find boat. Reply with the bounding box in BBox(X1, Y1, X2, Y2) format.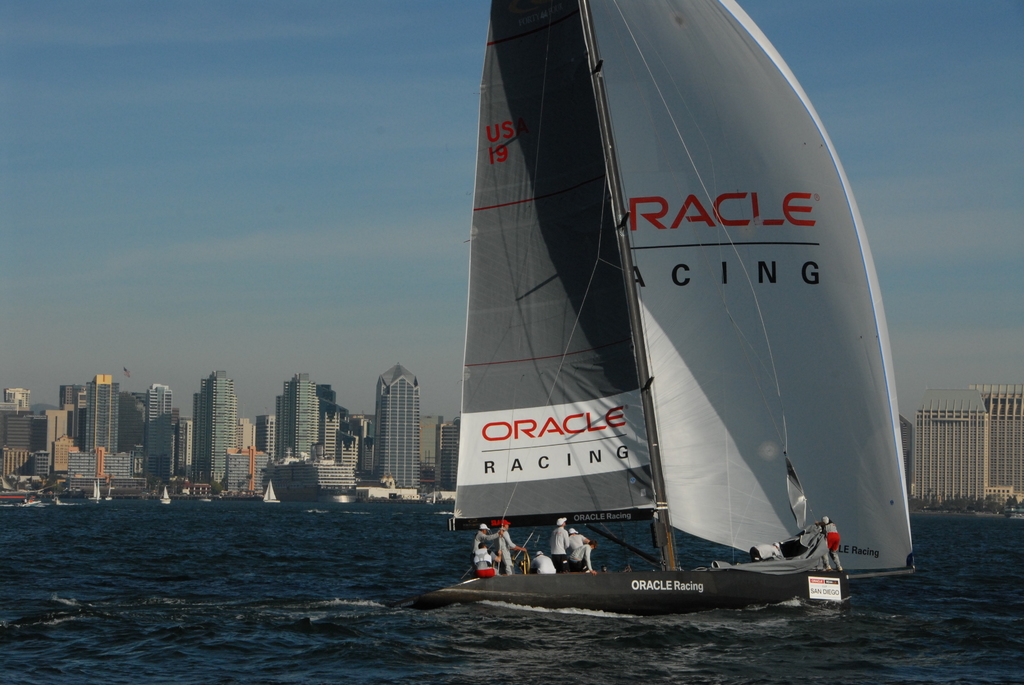
BBox(94, 475, 103, 507).
